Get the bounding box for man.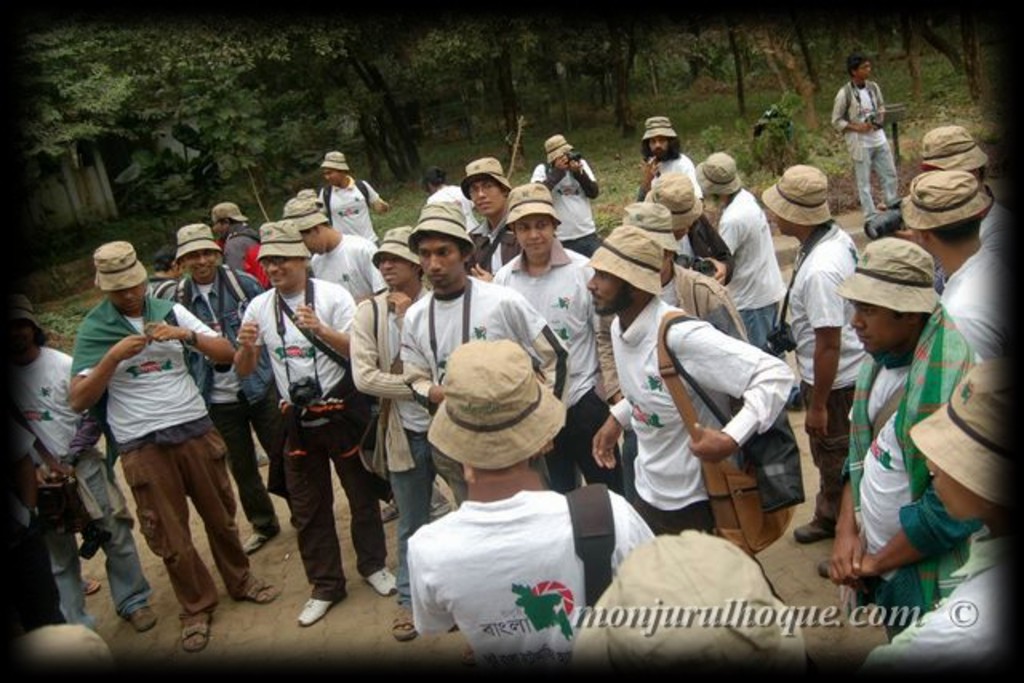
(280, 194, 405, 526).
